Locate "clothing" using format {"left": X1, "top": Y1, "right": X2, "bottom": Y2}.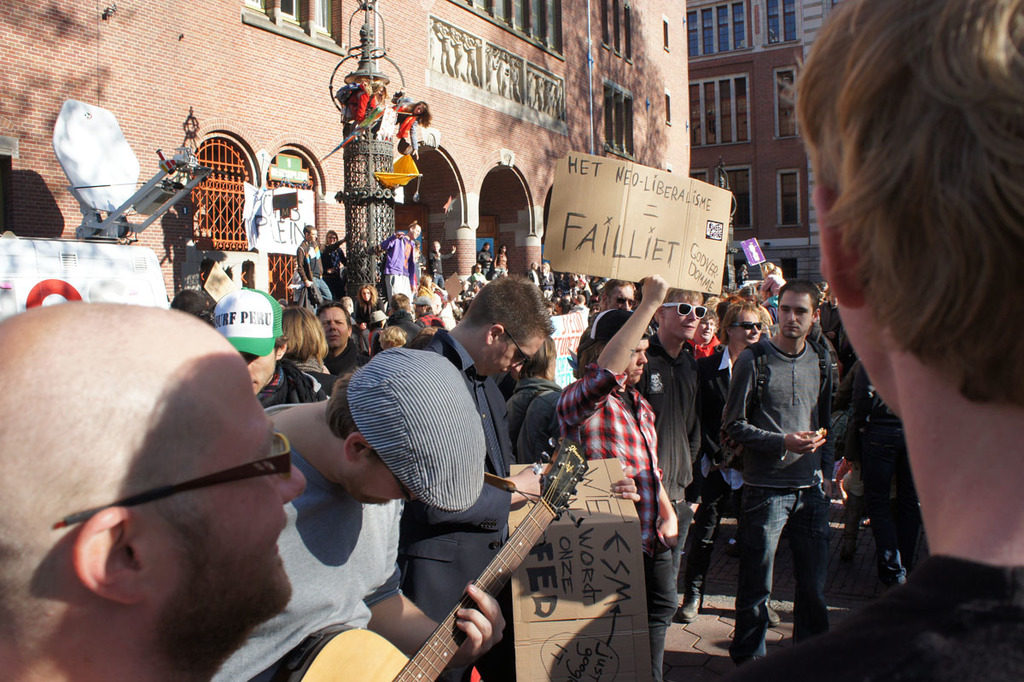
{"left": 320, "top": 245, "right": 345, "bottom": 300}.
